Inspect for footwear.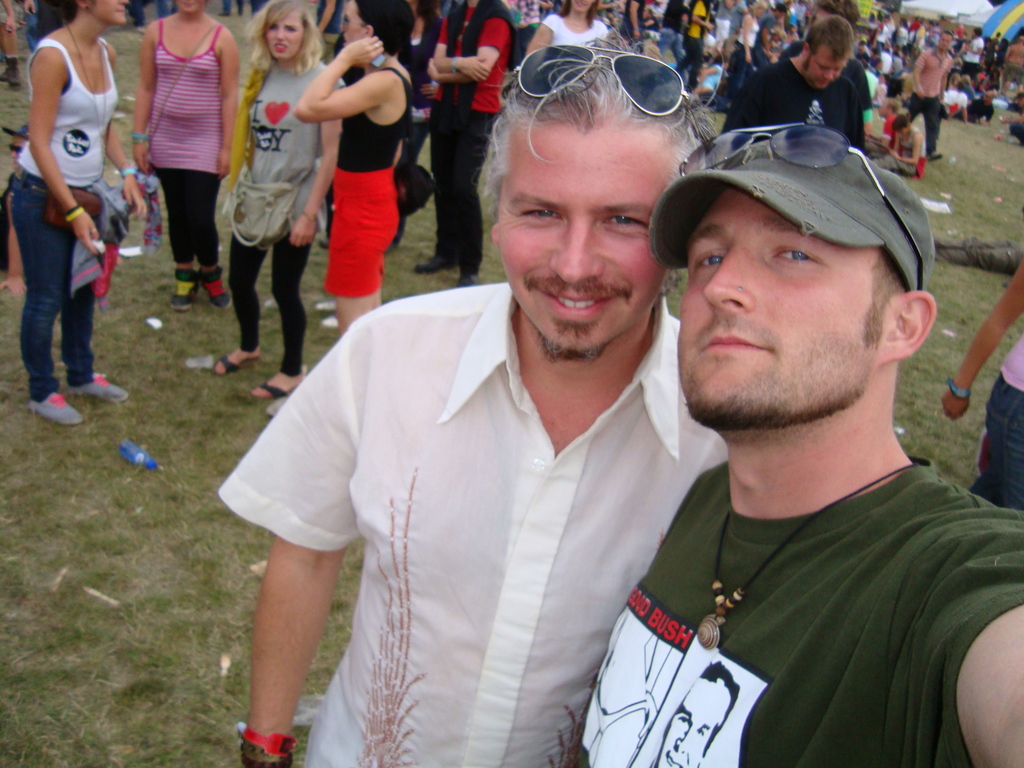
Inspection: (x1=170, y1=267, x2=198, y2=315).
